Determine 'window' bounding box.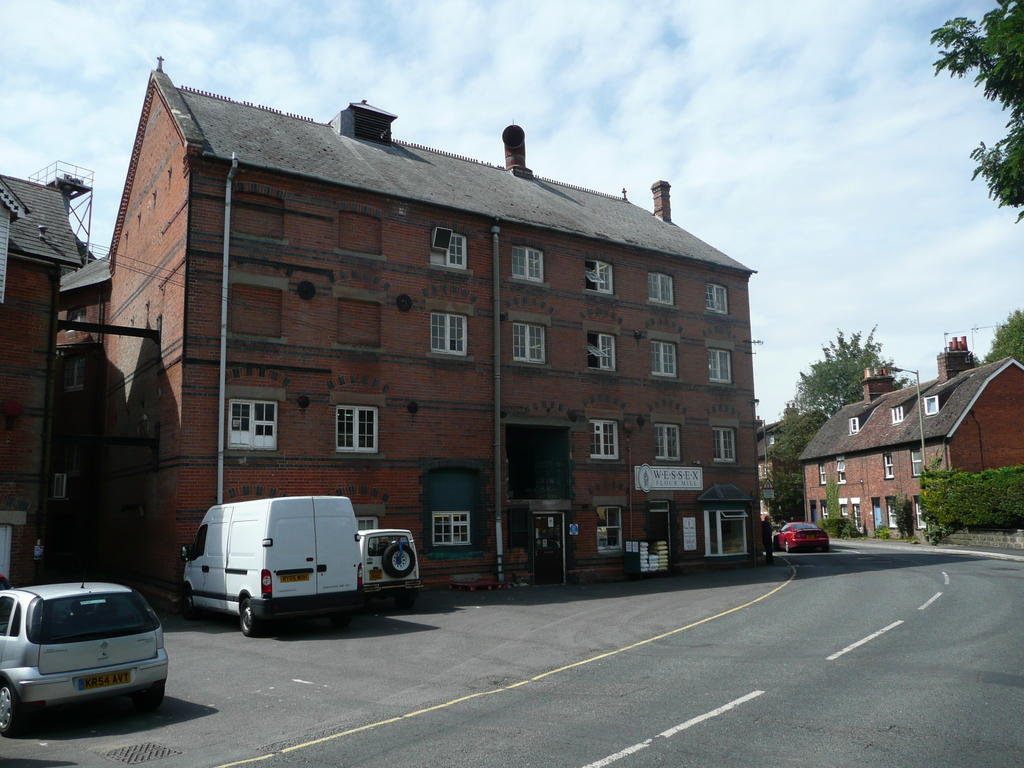
Determined: bbox=[833, 456, 849, 486].
